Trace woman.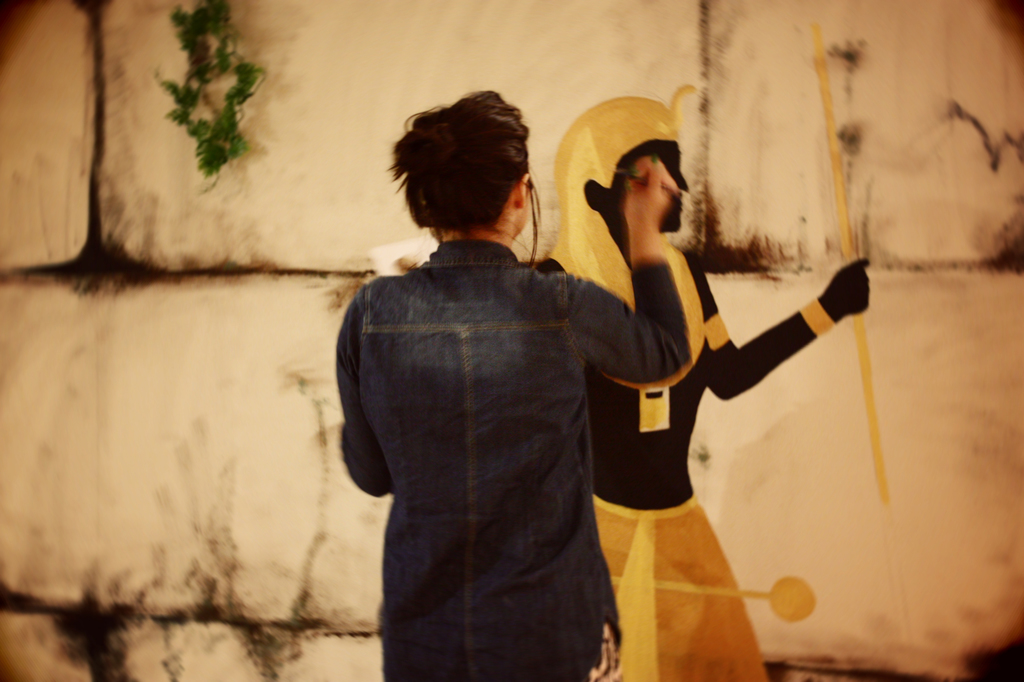
Traced to [x1=332, y1=101, x2=661, y2=681].
